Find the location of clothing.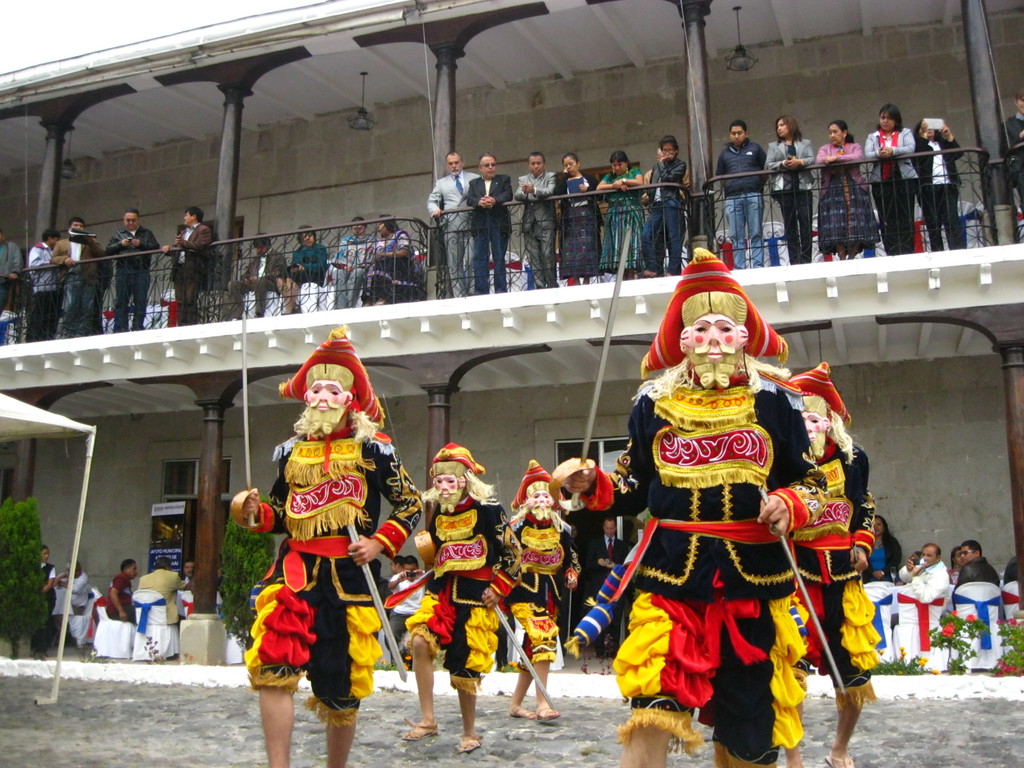
Location: (182,579,198,610).
